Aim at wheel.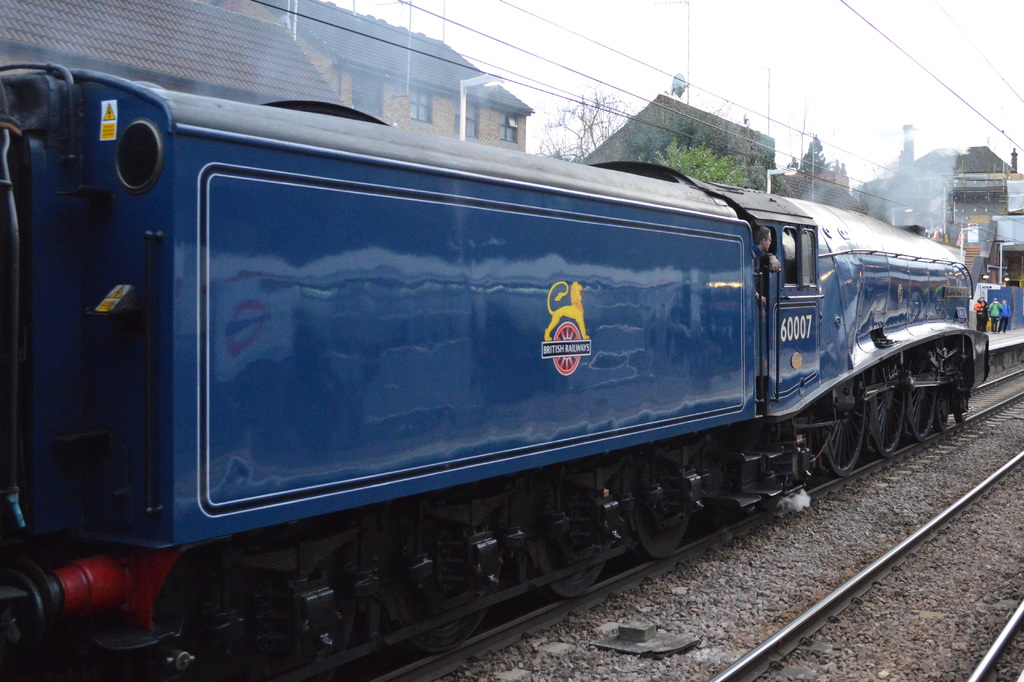
Aimed at [x1=871, y1=352, x2=907, y2=458].
